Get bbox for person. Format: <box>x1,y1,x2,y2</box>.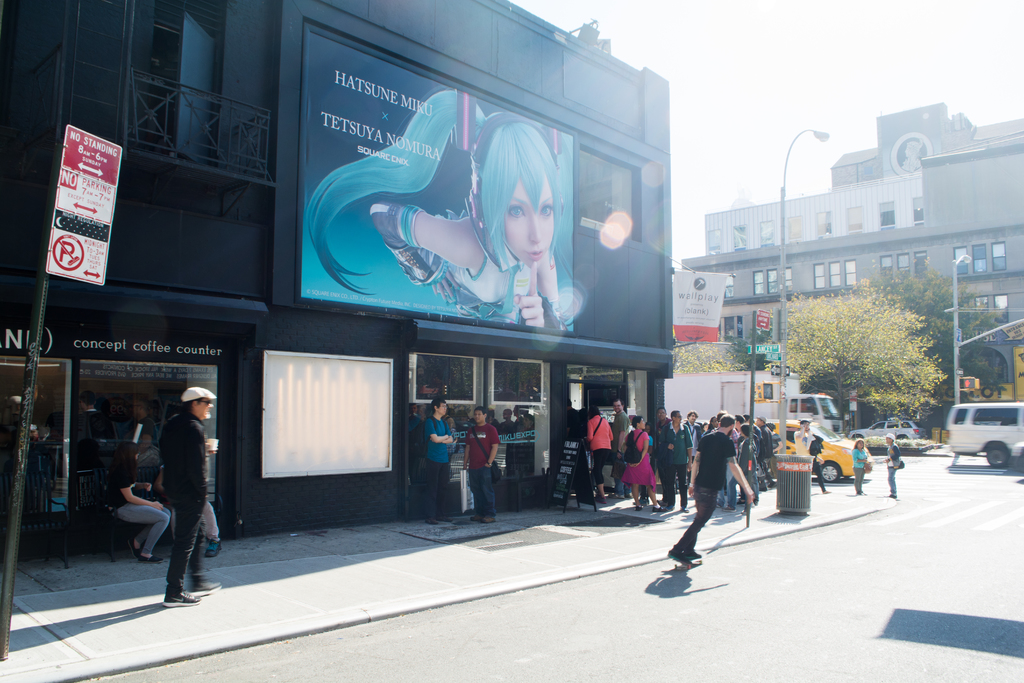
<box>500,409,514,440</box>.
